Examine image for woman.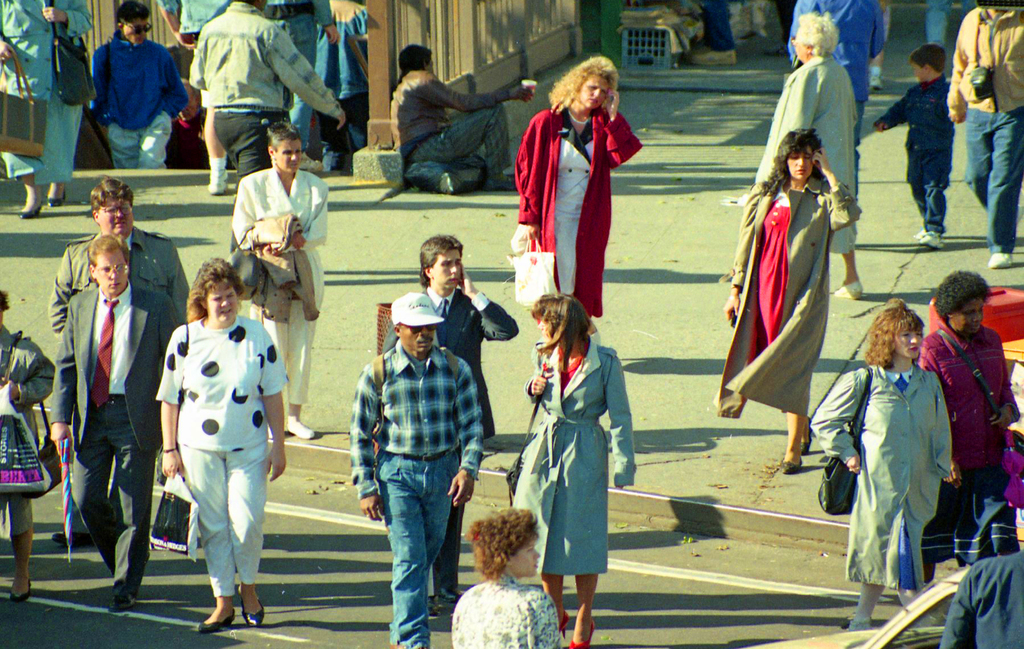
Examination result: (x1=811, y1=298, x2=957, y2=634).
